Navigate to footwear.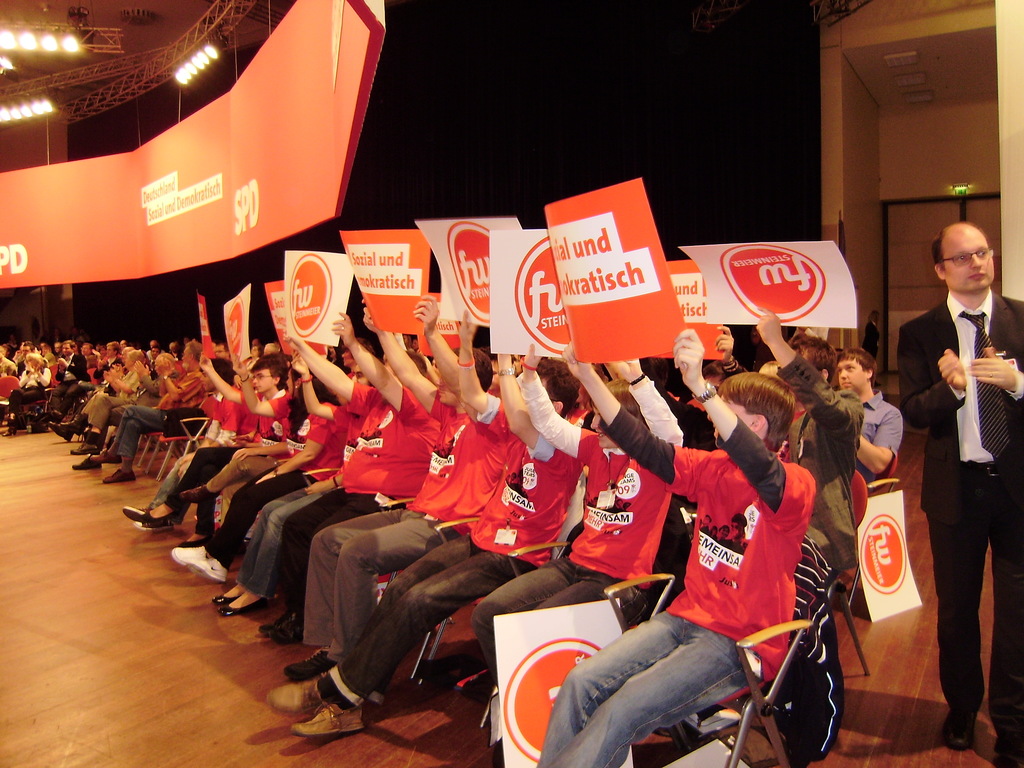
Navigation target: 221, 593, 268, 614.
